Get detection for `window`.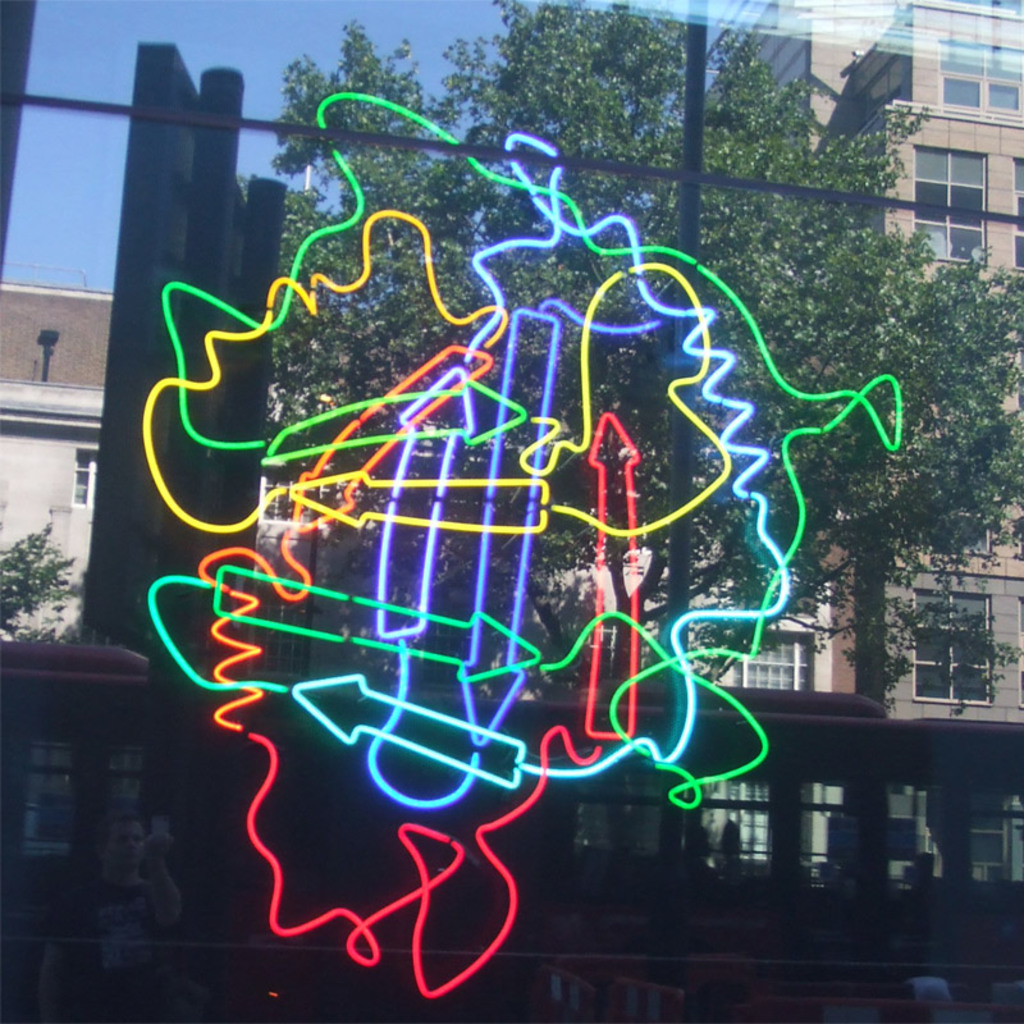
Detection: select_region(919, 513, 992, 561).
